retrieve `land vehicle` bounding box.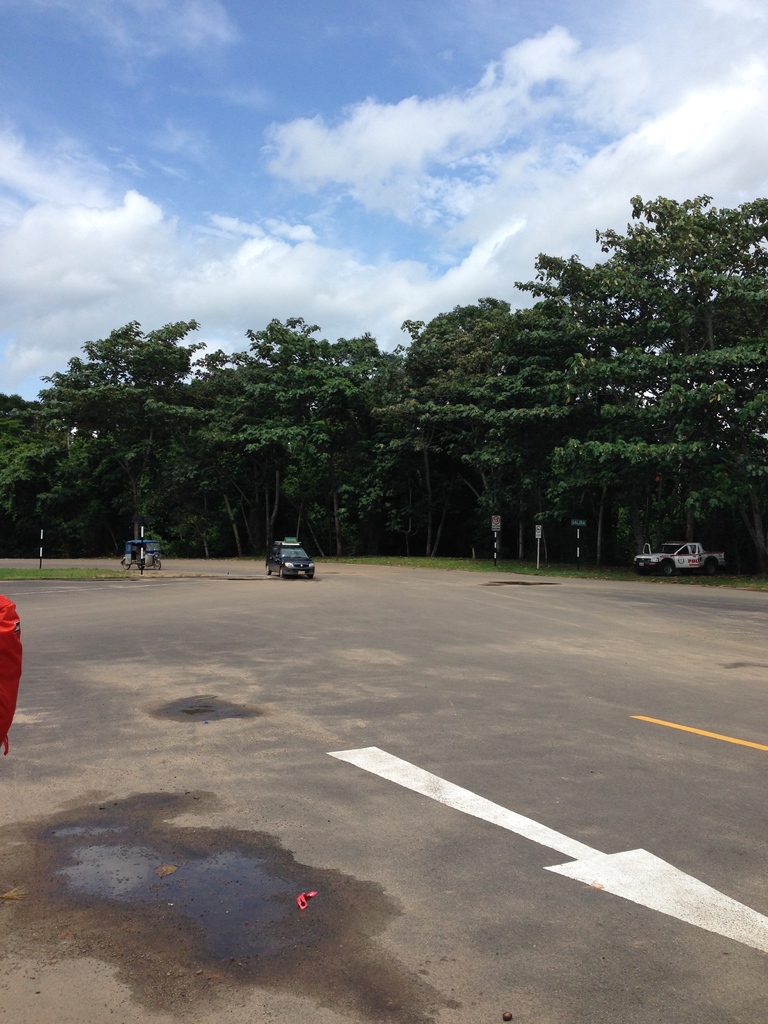
Bounding box: left=270, top=528, right=317, bottom=575.
